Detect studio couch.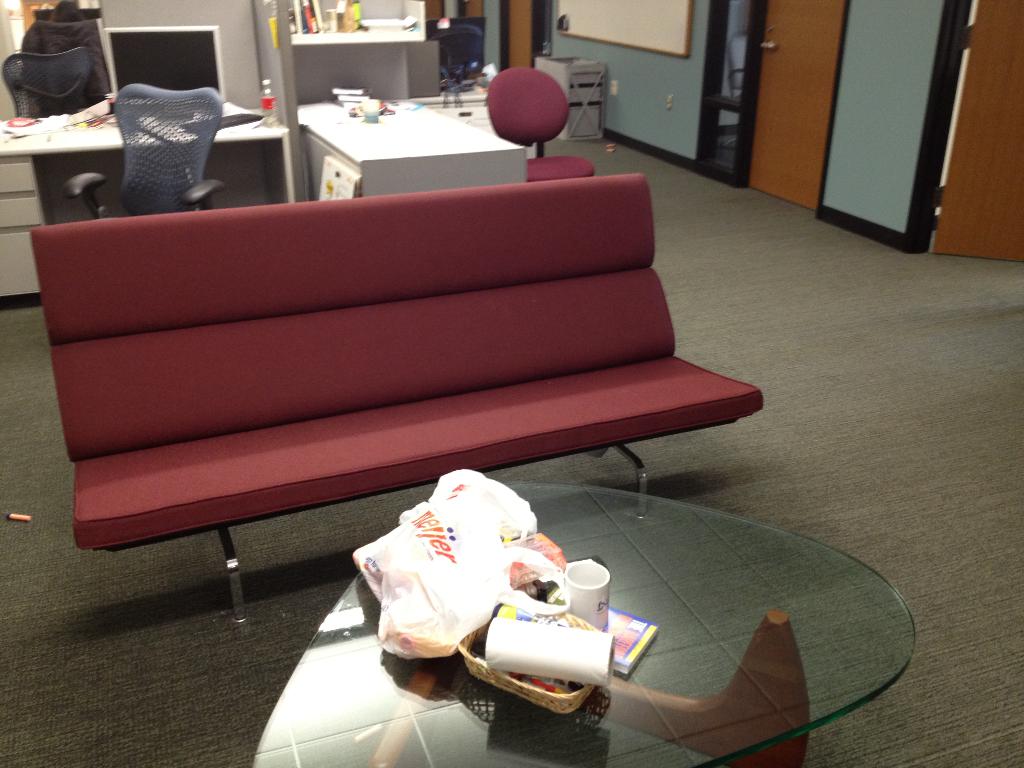
Detected at (left=19, top=164, right=767, bottom=628).
